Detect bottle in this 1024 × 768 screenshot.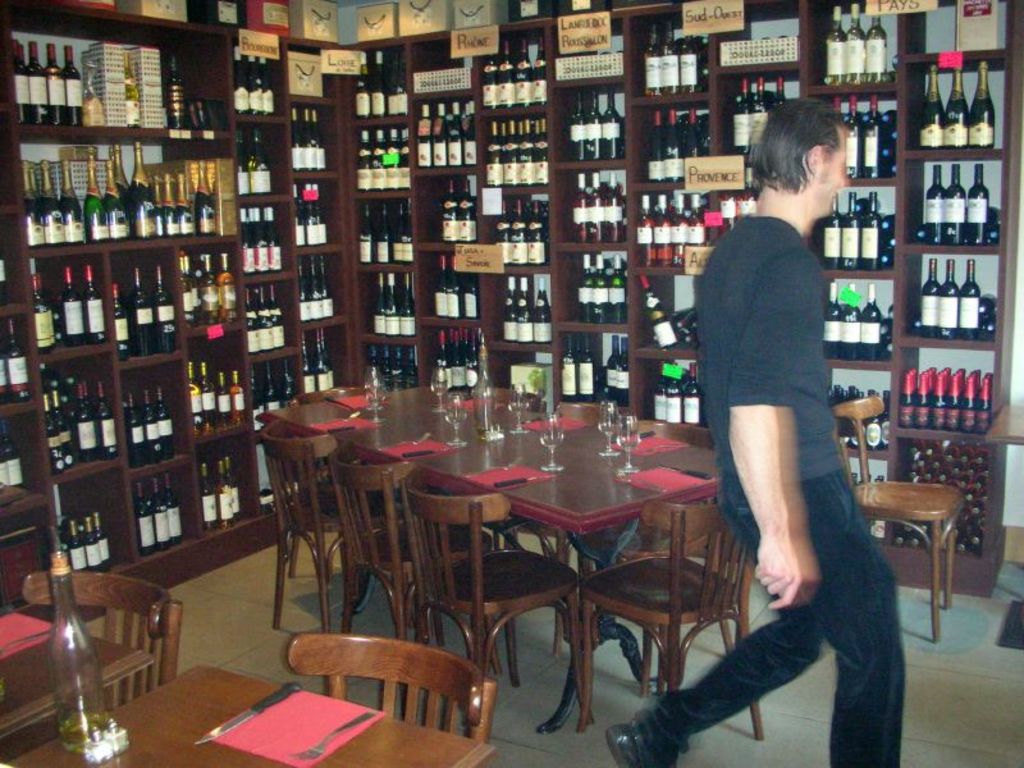
Detection: bbox=(0, 417, 24, 489).
